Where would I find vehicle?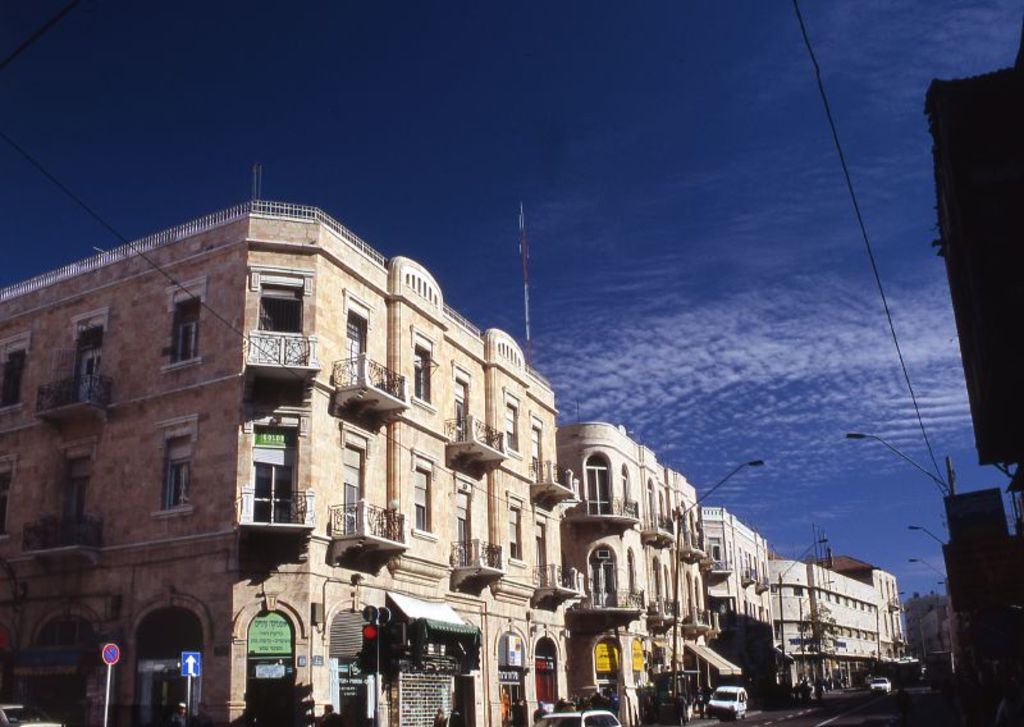
At (left=703, top=686, right=749, bottom=719).
